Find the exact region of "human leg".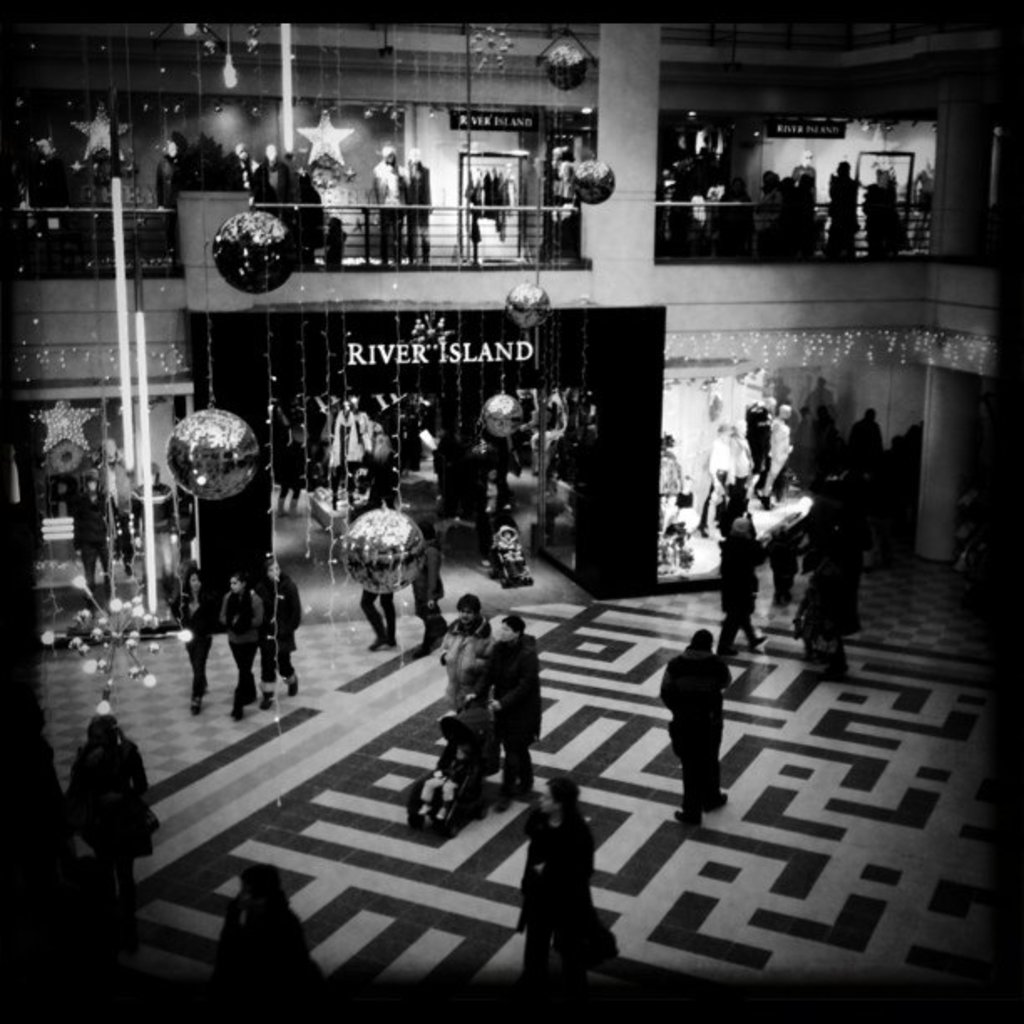
Exact region: <bbox>184, 629, 214, 718</bbox>.
